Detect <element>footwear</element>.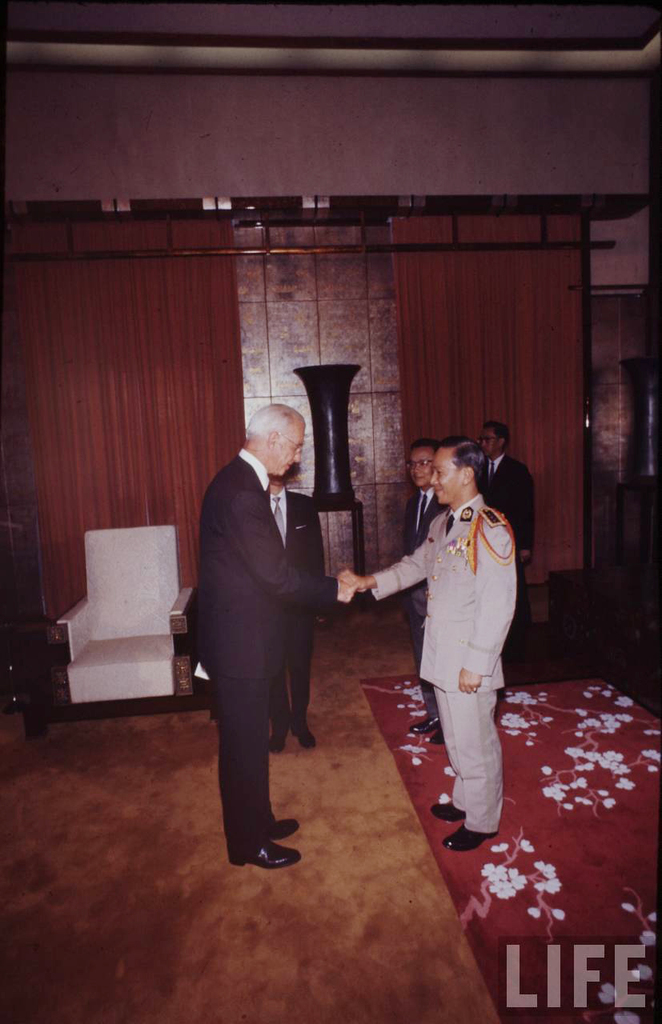
Detected at box=[270, 817, 301, 838].
